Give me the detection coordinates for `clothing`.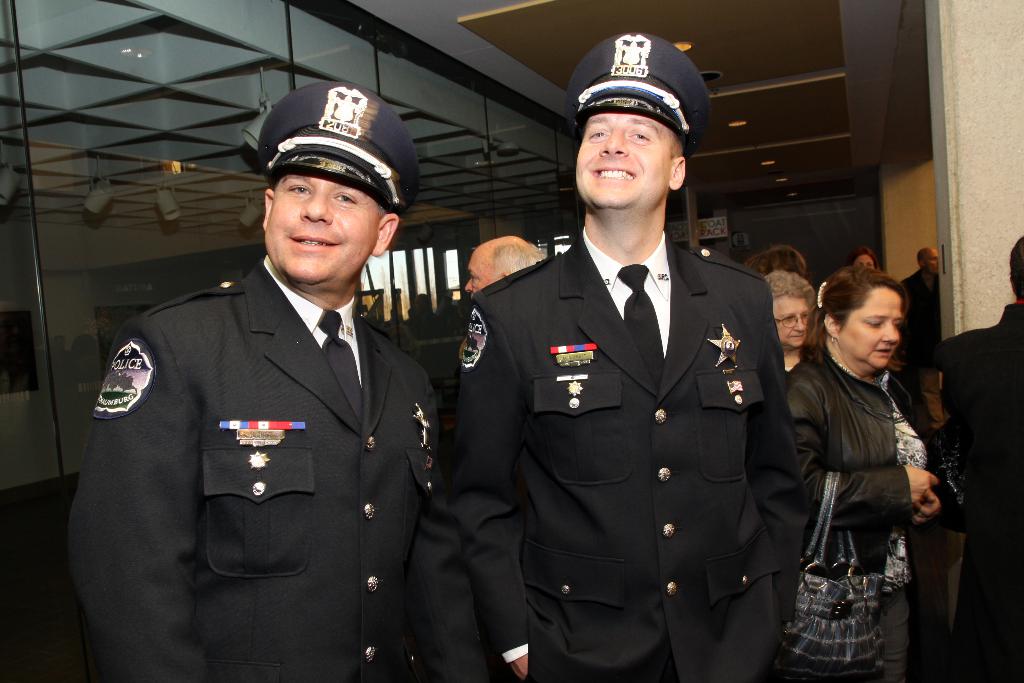
73:241:454:662.
